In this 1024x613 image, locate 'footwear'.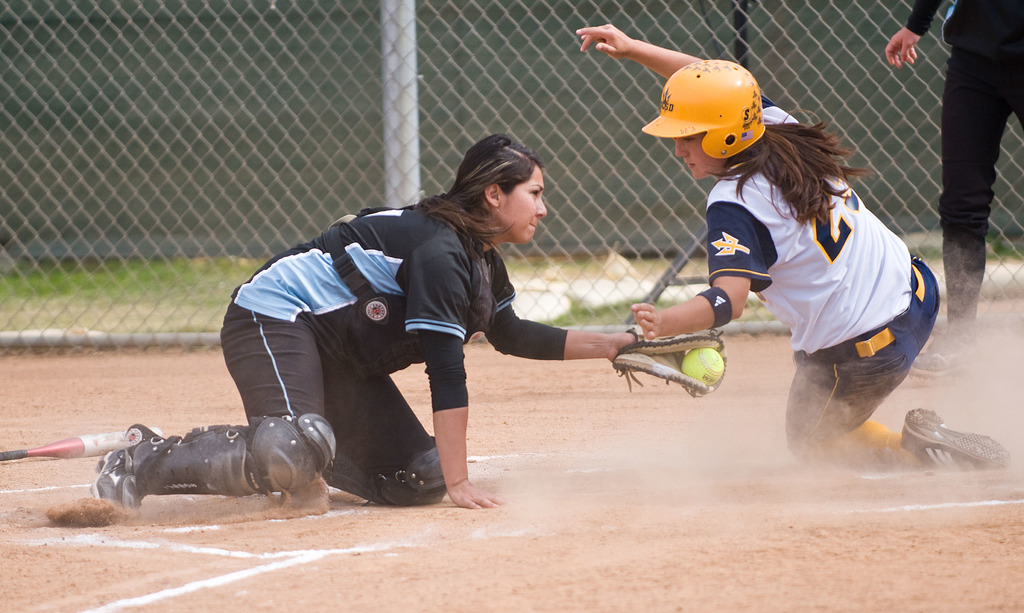
Bounding box: box=[93, 419, 168, 516].
